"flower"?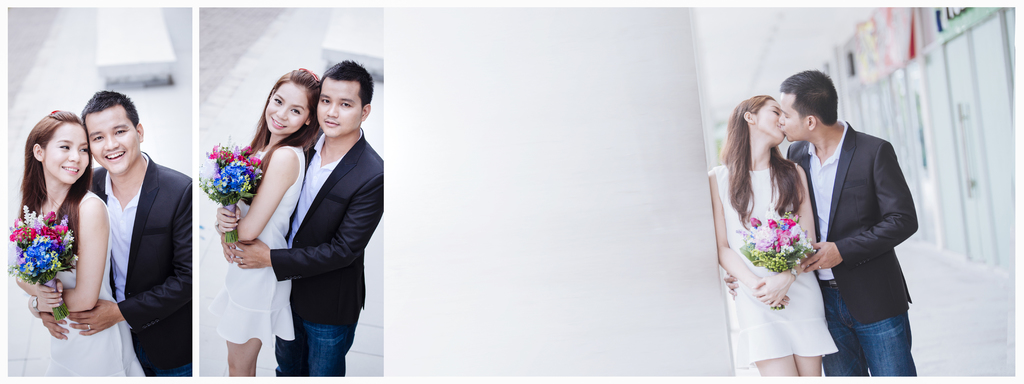
18, 256, 36, 277
